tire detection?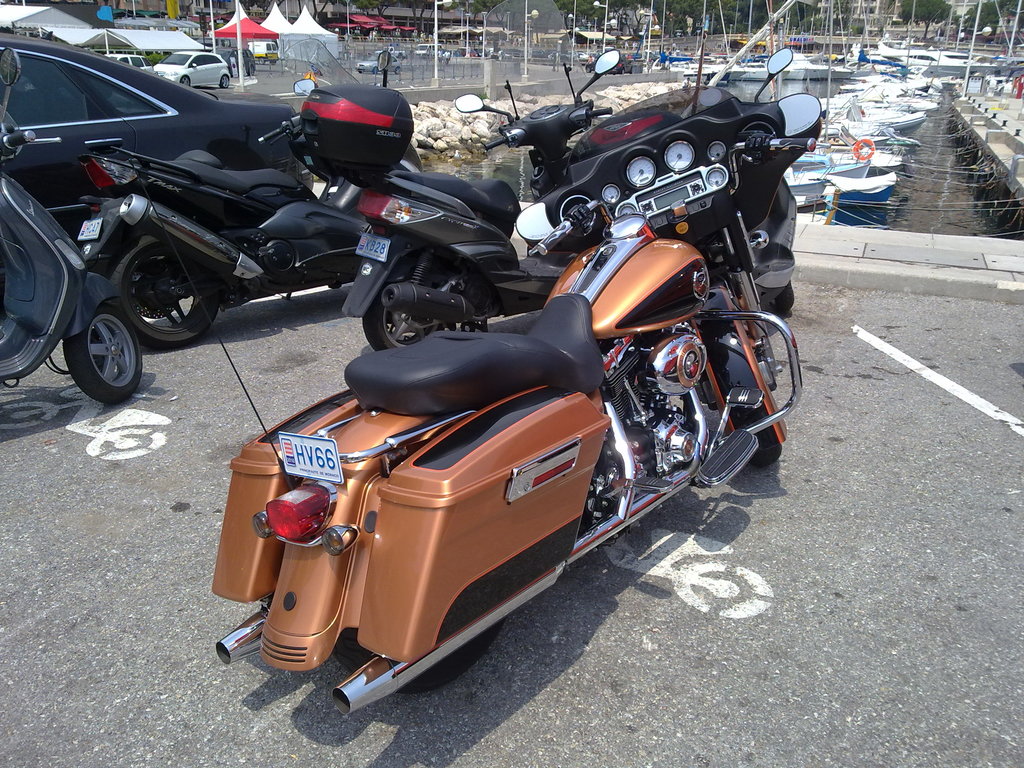
x1=221 y1=76 x2=228 y2=90
